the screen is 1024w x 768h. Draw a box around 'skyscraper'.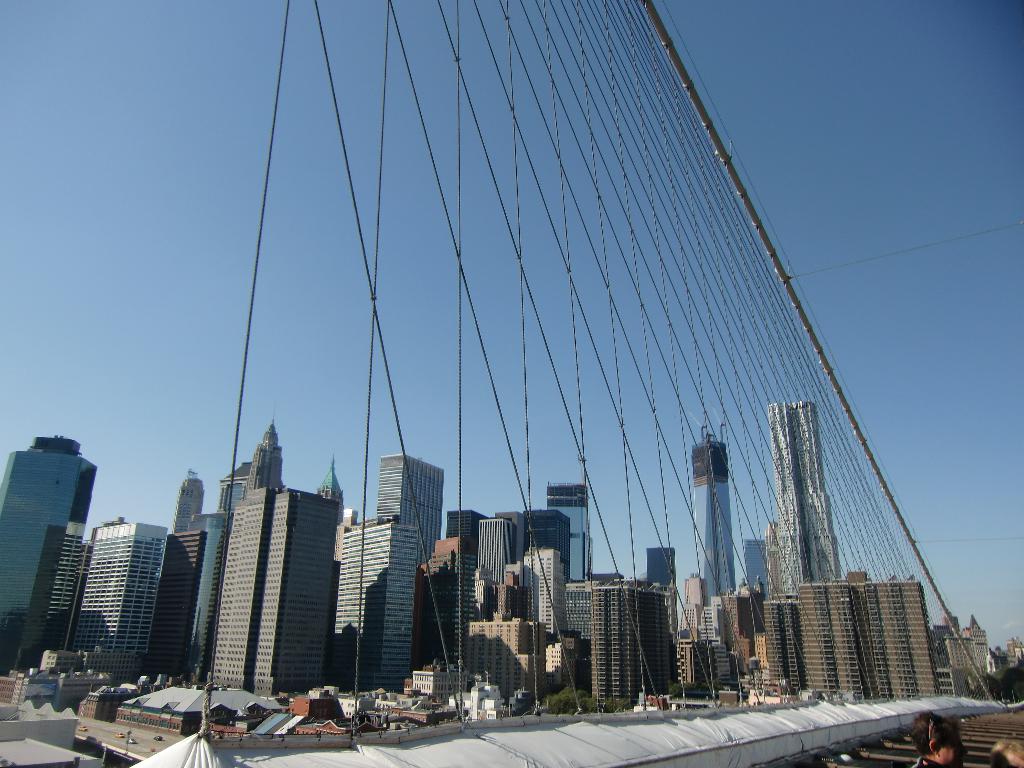
(left=545, top=483, right=588, bottom=581).
